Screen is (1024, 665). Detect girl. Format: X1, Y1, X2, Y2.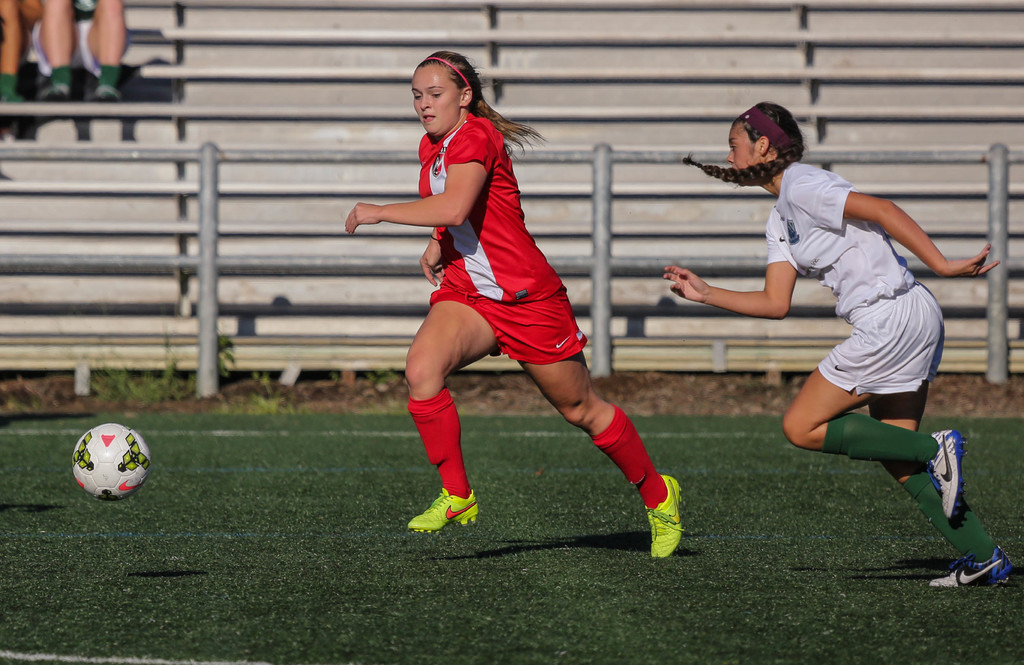
662, 100, 1007, 592.
